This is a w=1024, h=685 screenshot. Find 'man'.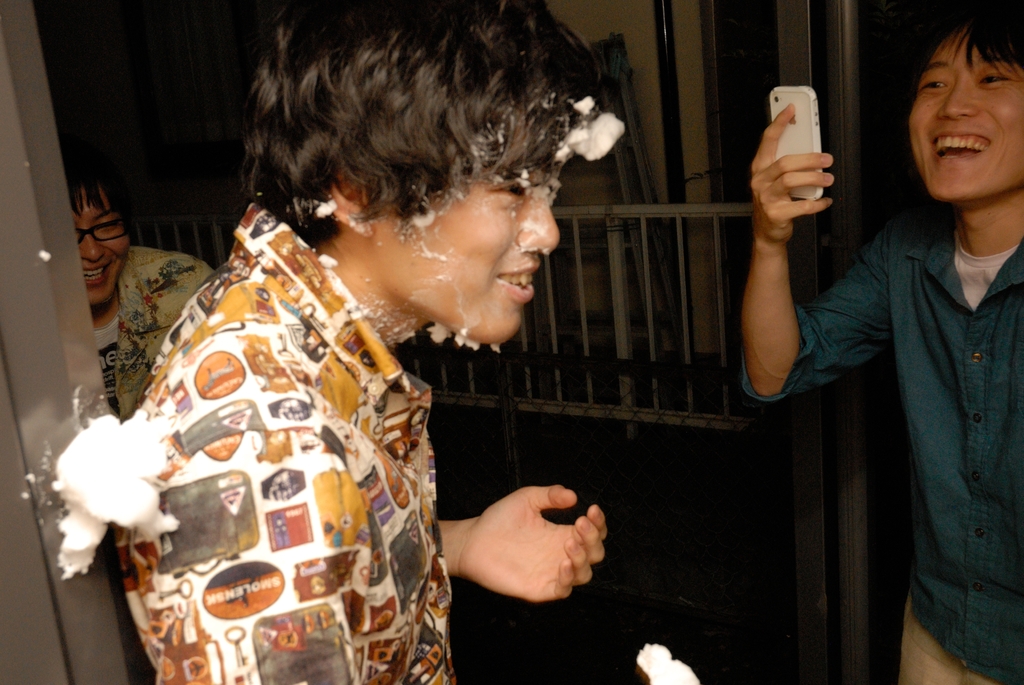
Bounding box: box(115, 0, 624, 684).
